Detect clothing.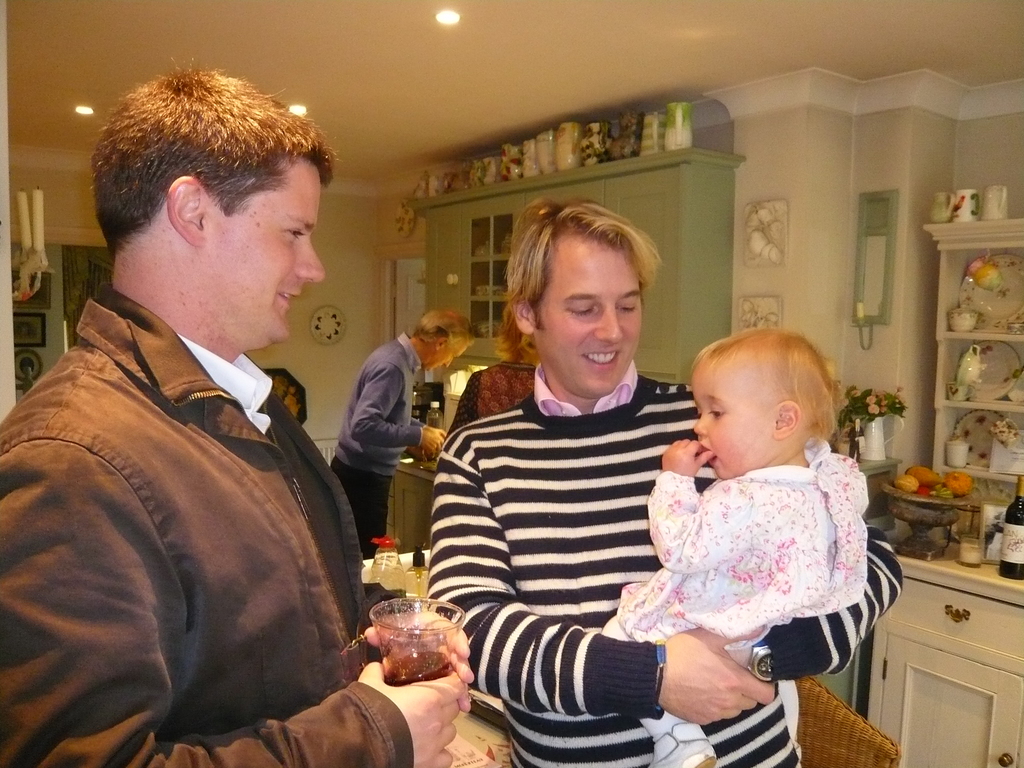
Detected at {"x1": 431, "y1": 358, "x2": 902, "y2": 767}.
